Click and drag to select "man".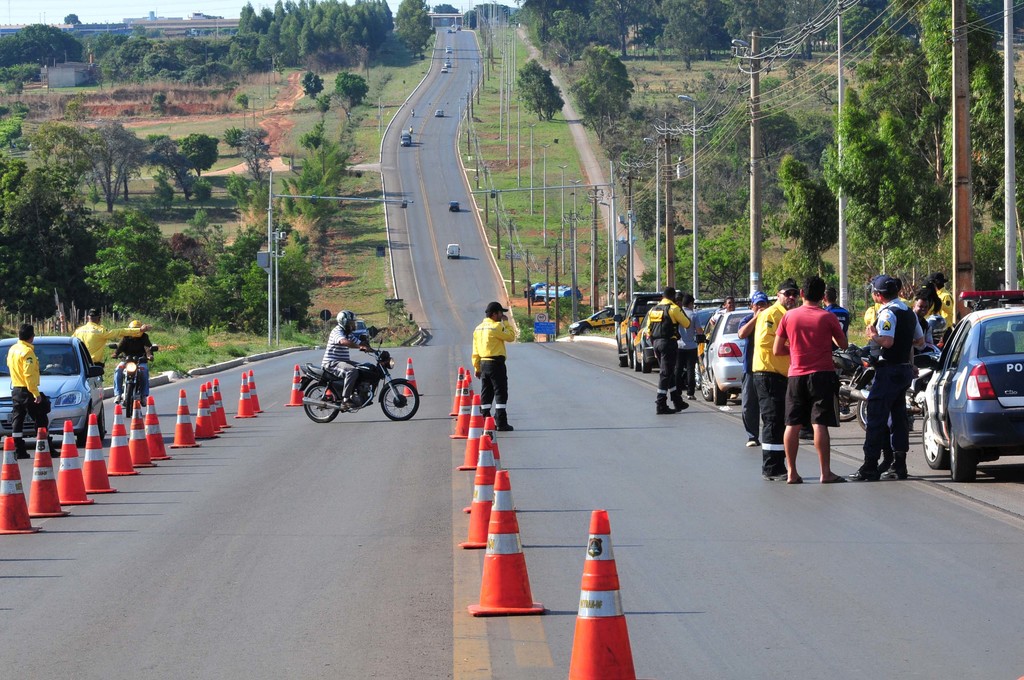
Selection: 645, 288, 691, 414.
